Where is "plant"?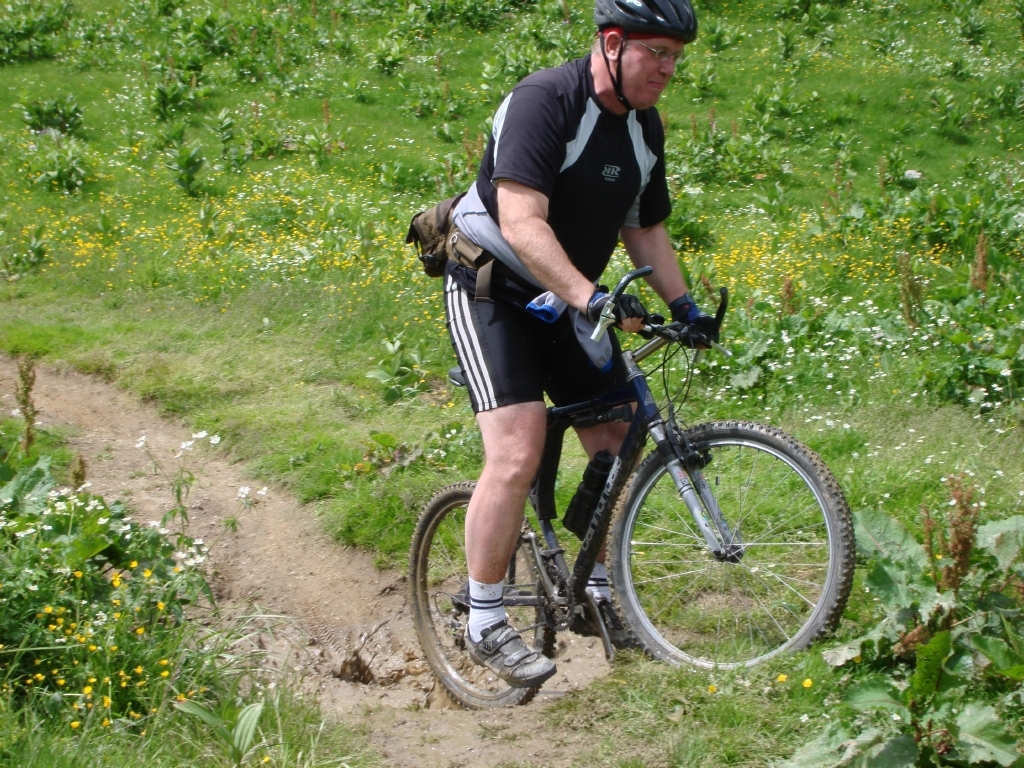
box=[191, 182, 227, 247].
